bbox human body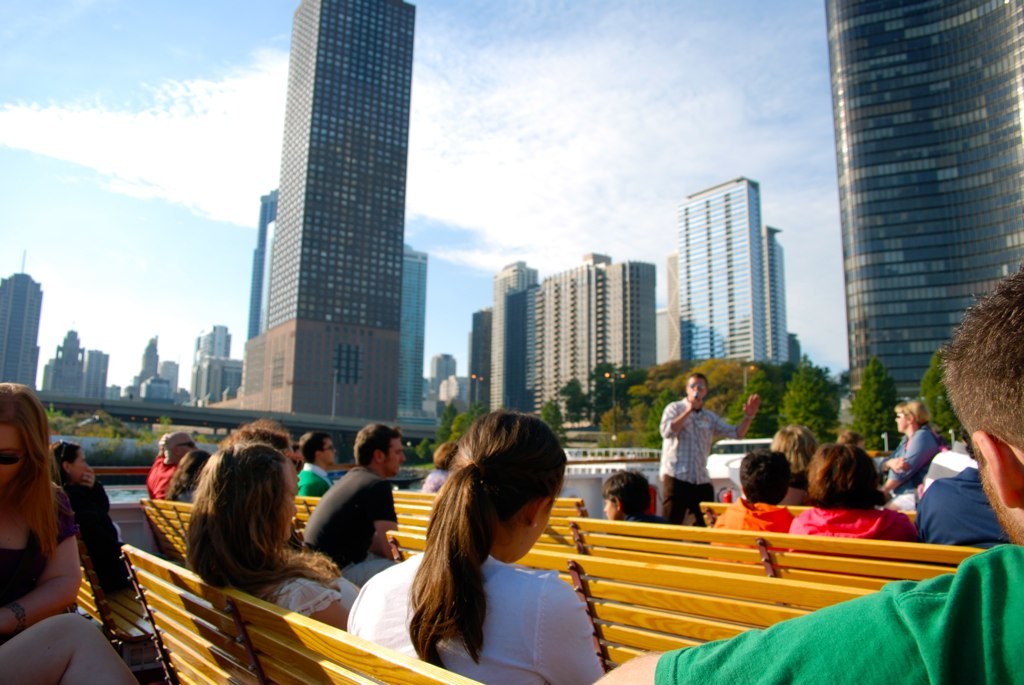
rect(909, 452, 1023, 552)
